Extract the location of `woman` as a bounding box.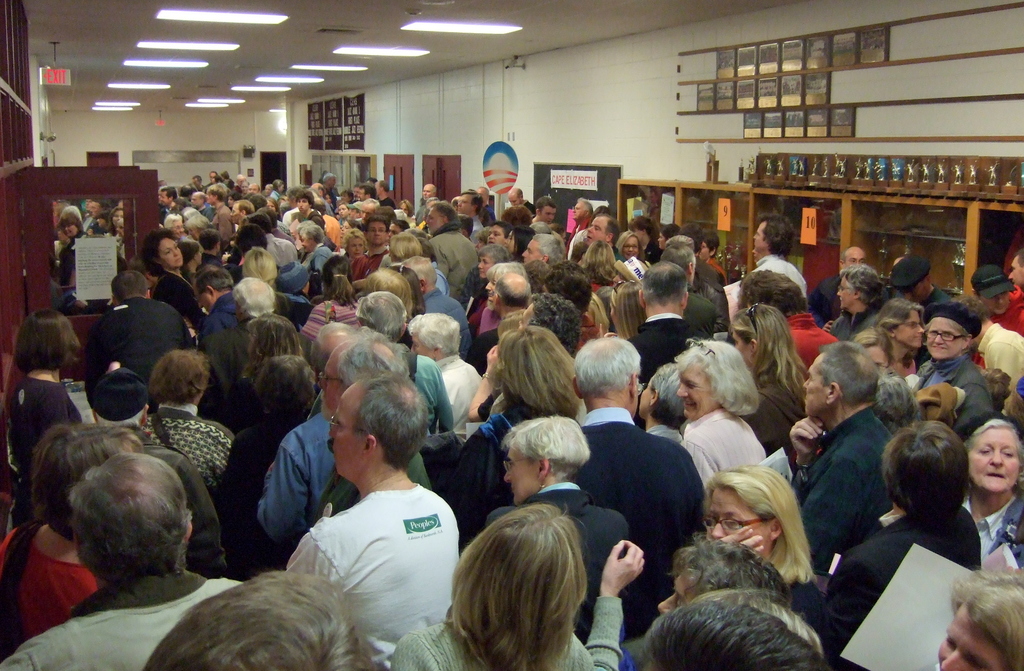
bbox=[343, 230, 369, 263].
